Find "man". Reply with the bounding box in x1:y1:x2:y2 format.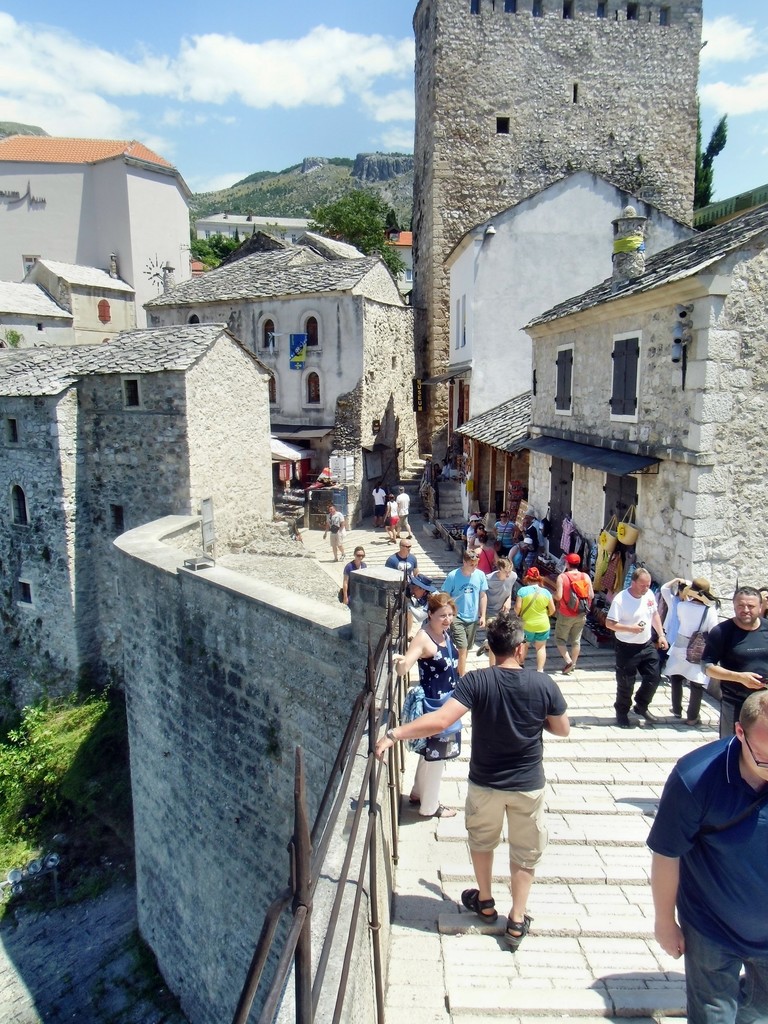
396:484:415:540.
